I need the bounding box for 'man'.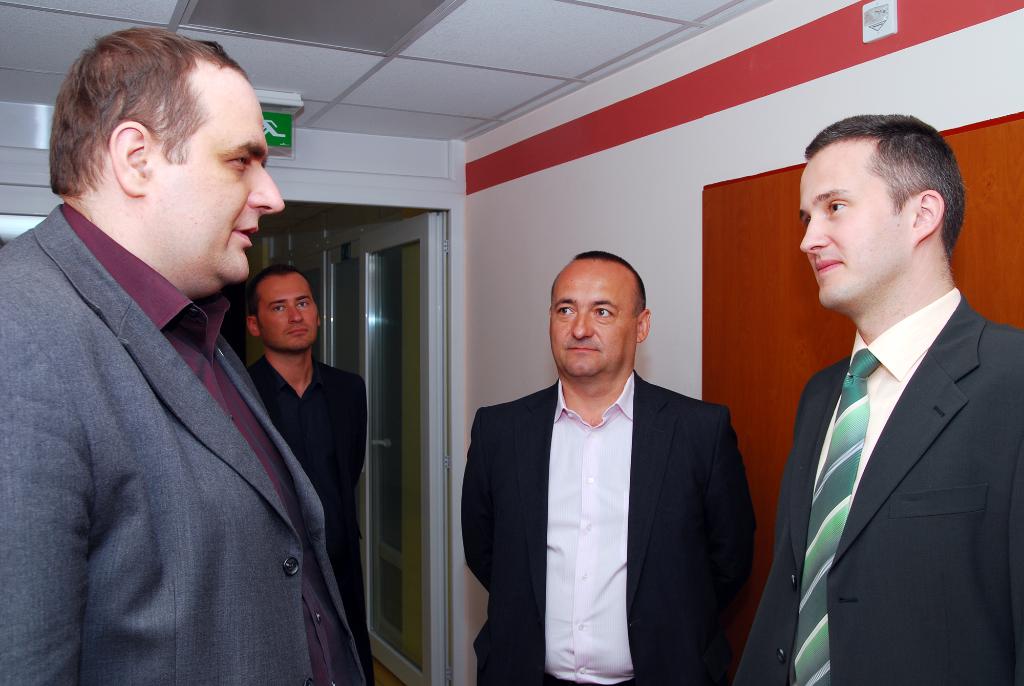
Here it is: {"x1": 461, "y1": 245, "x2": 752, "y2": 685}.
